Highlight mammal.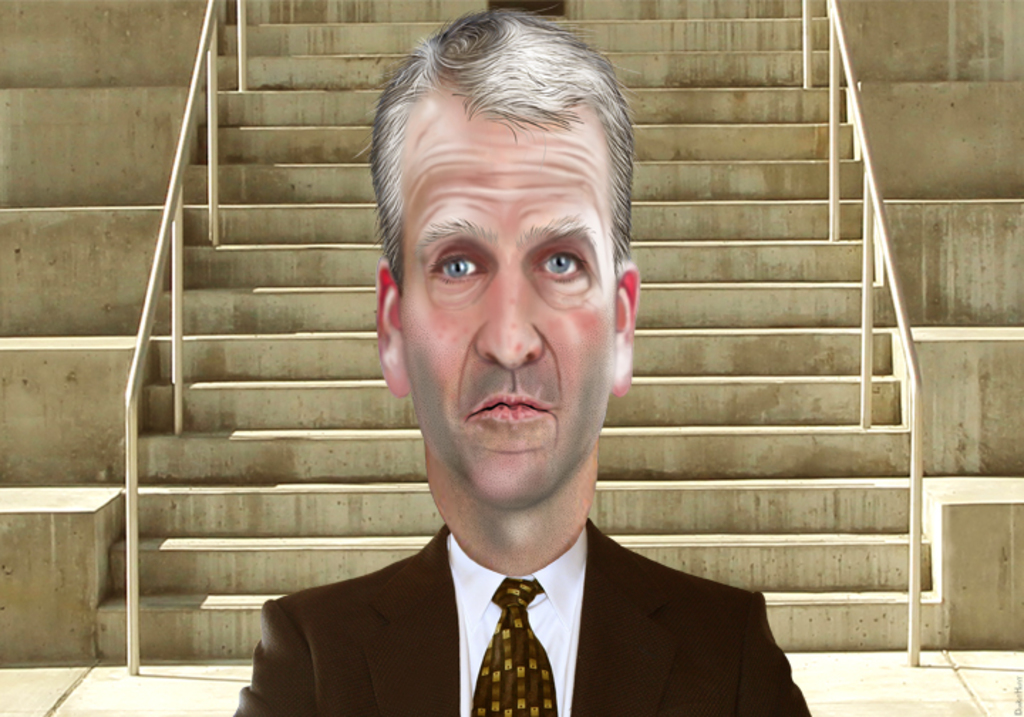
Highlighted region: detection(178, 60, 799, 714).
